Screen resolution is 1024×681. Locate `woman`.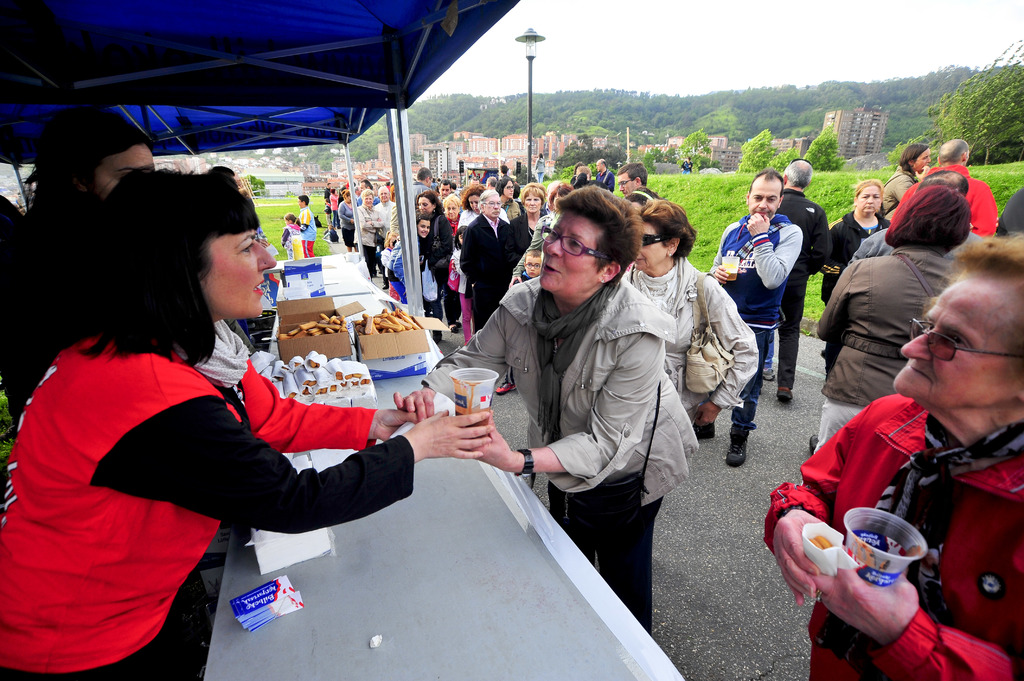
[x1=621, y1=198, x2=761, y2=425].
